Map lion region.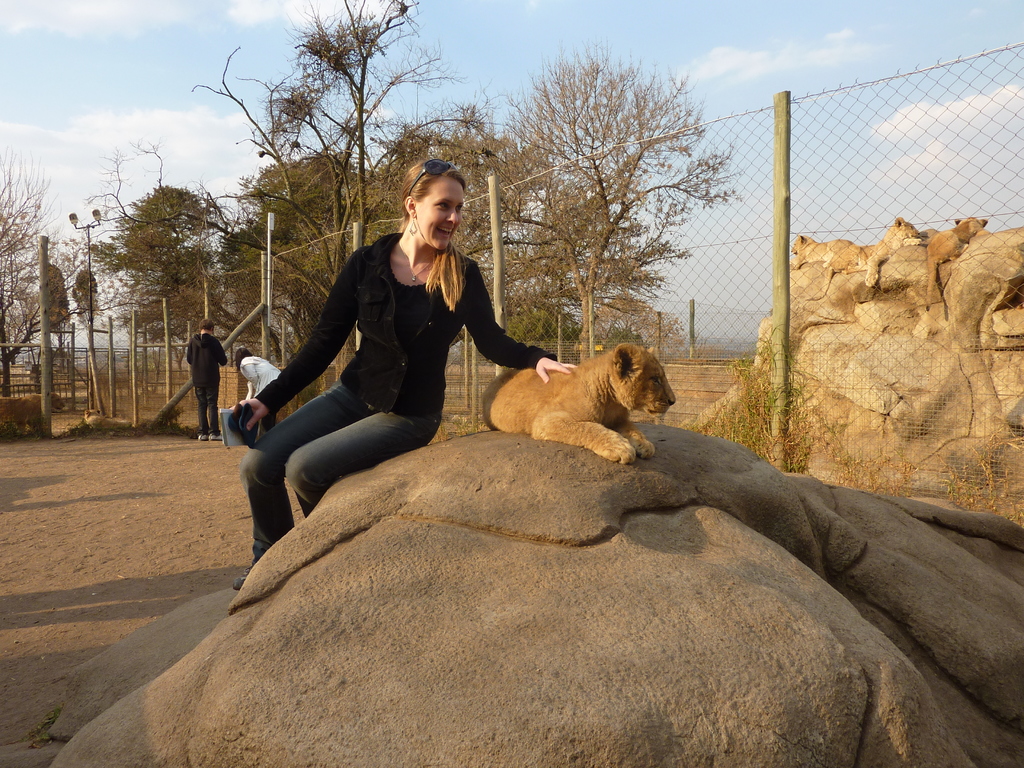
Mapped to x1=481, y1=340, x2=674, y2=467.
